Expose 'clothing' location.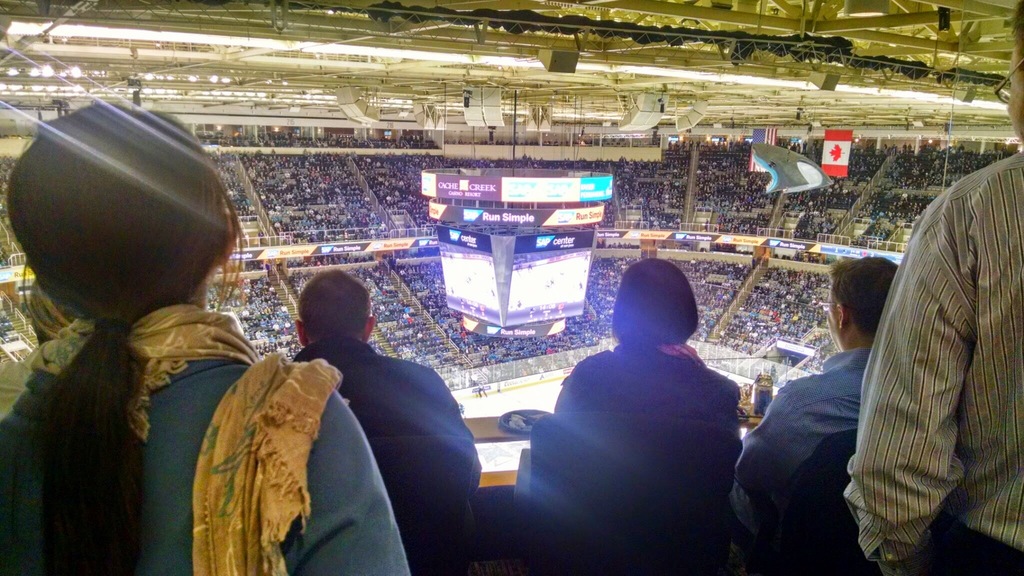
Exposed at <bbox>532, 296, 746, 575</bbox>.
